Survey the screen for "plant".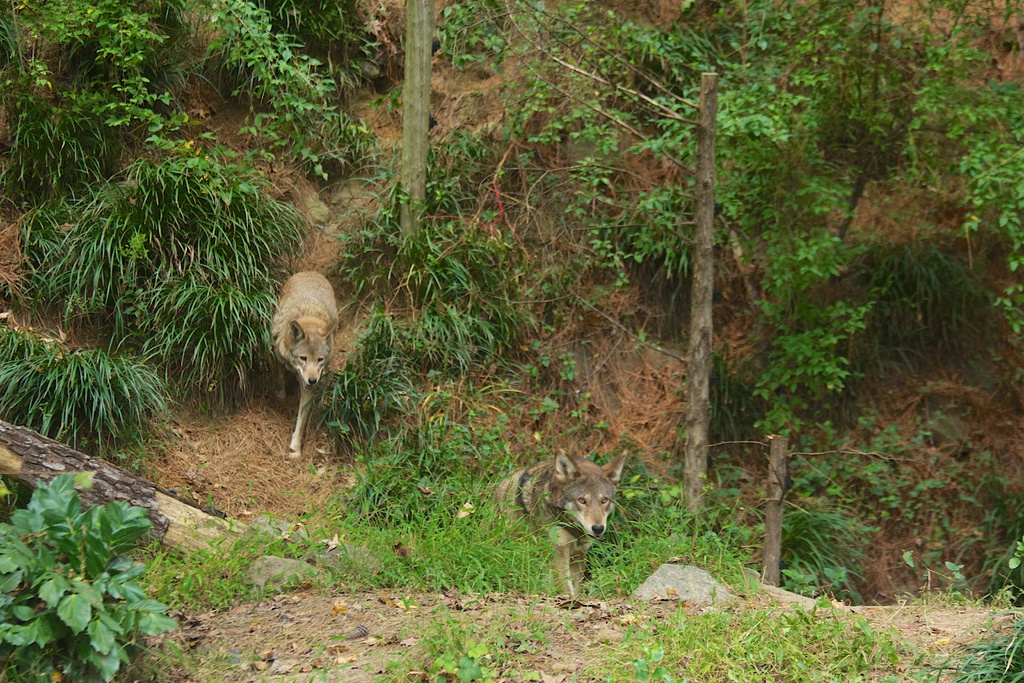
Survey found: 177:629:372:682.
